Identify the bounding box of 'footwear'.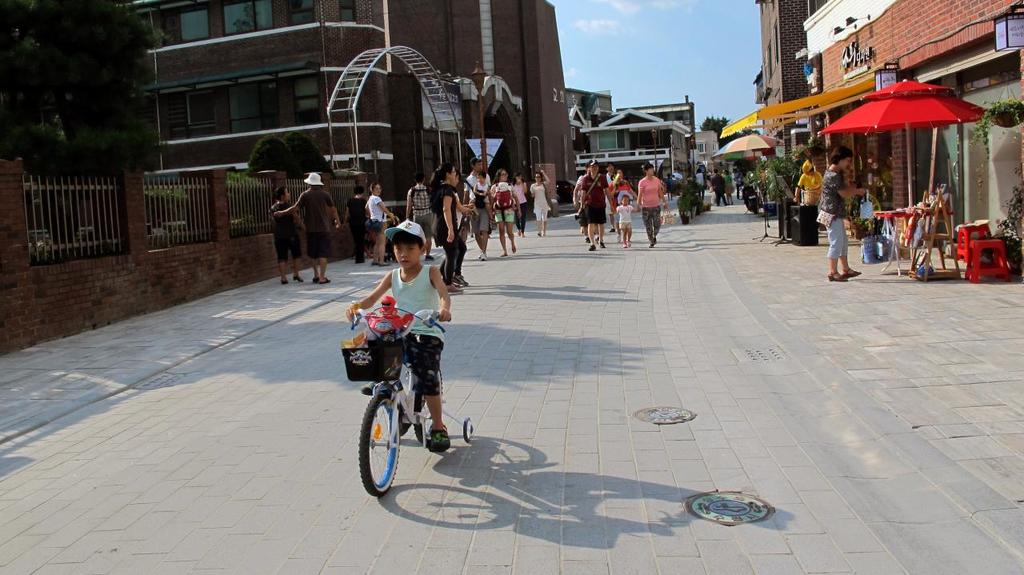
x1=312 y1=277 x2=322 y2=281.
